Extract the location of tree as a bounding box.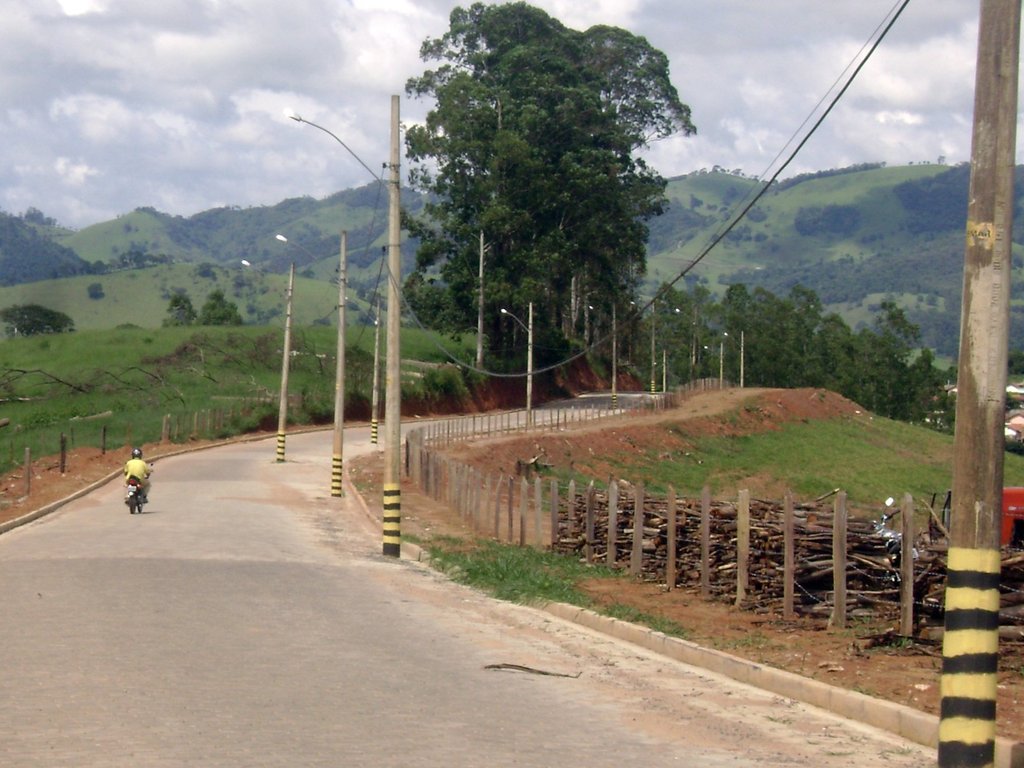
[165, 294, 189, 315].
